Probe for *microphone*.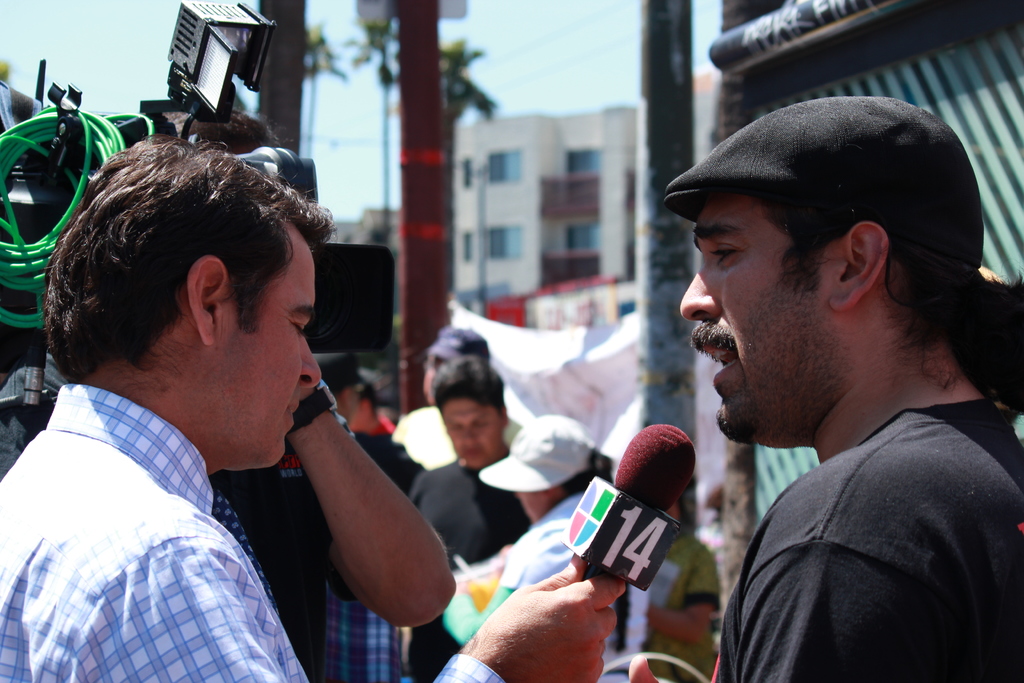
Probe result: <box>583,419,701,584</box>.
